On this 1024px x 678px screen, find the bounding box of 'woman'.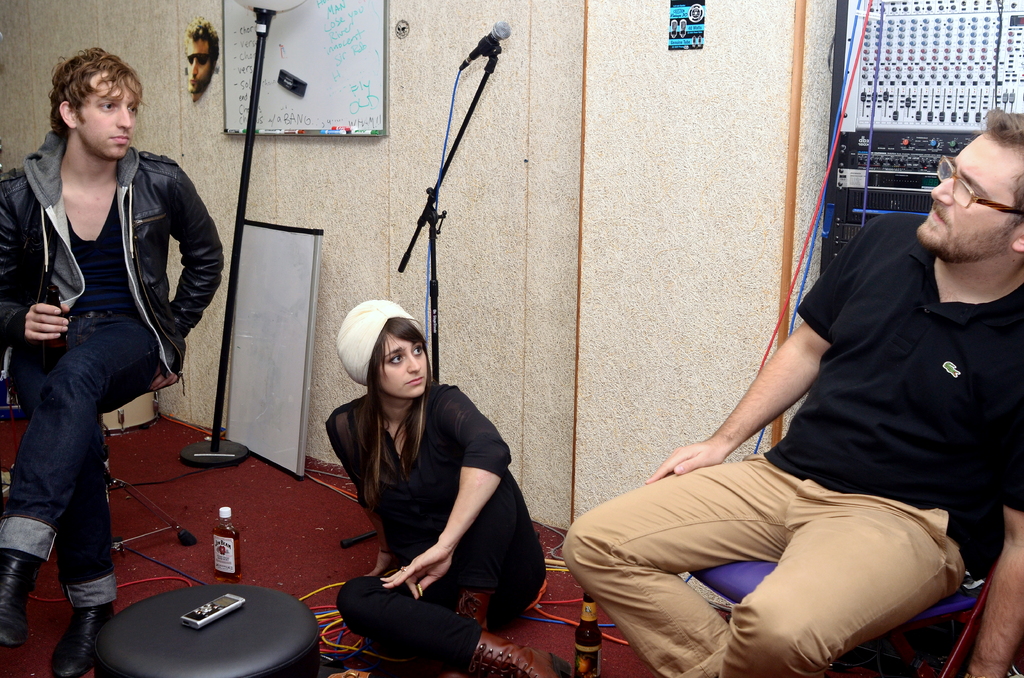
Bounding box: pyautogui.locateOnScreen(308, 291, 522, 671).
